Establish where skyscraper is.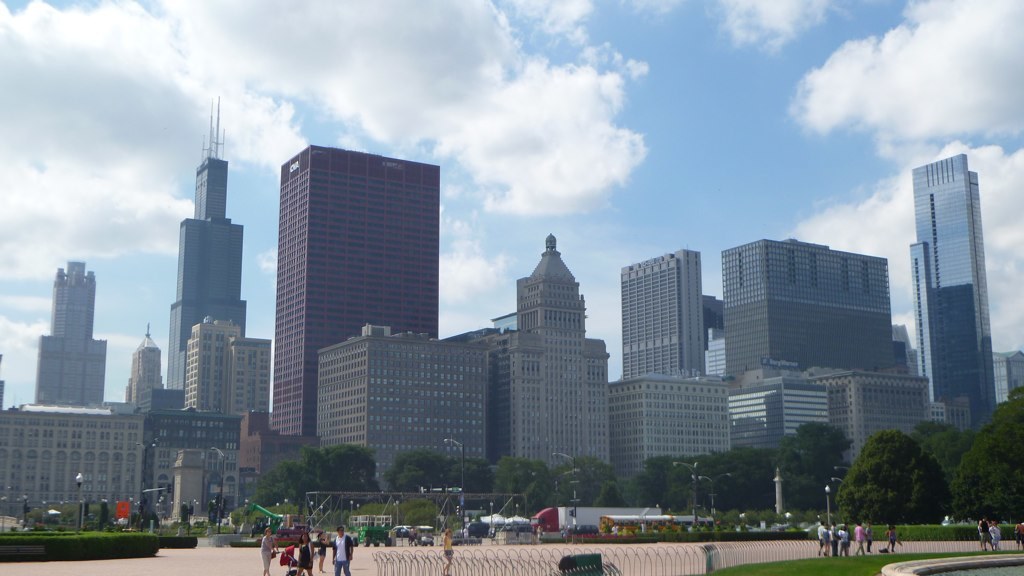
Established at rect(158, 166, 247, 392).
